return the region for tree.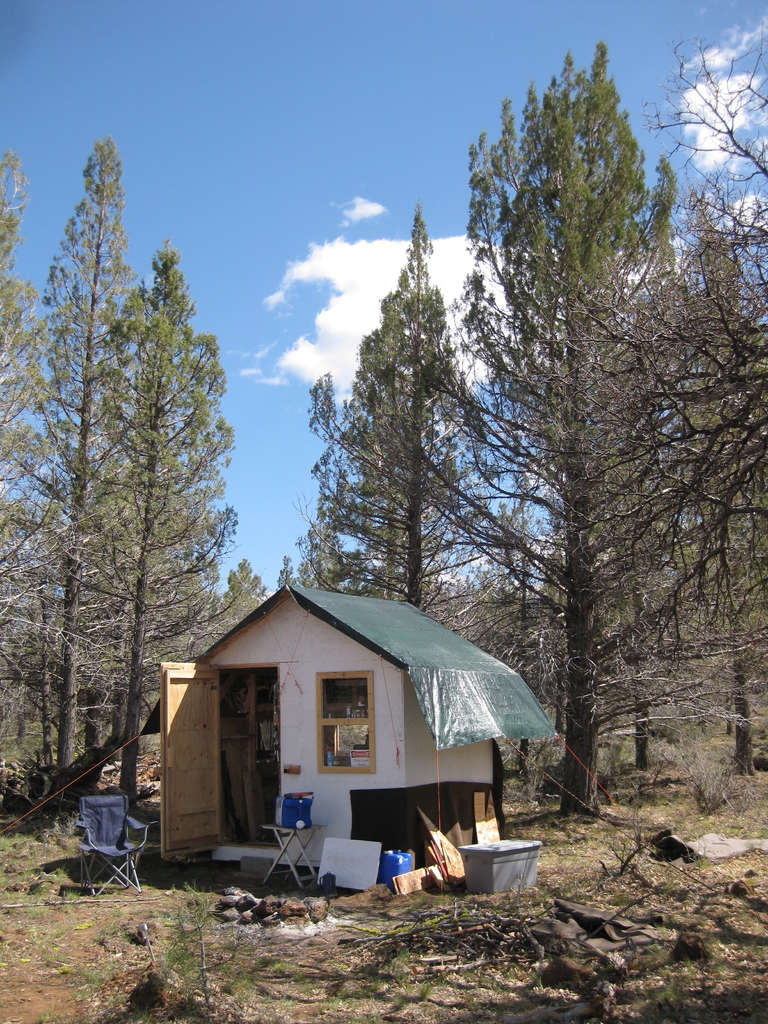
<box>74,236,246,794</box>.
